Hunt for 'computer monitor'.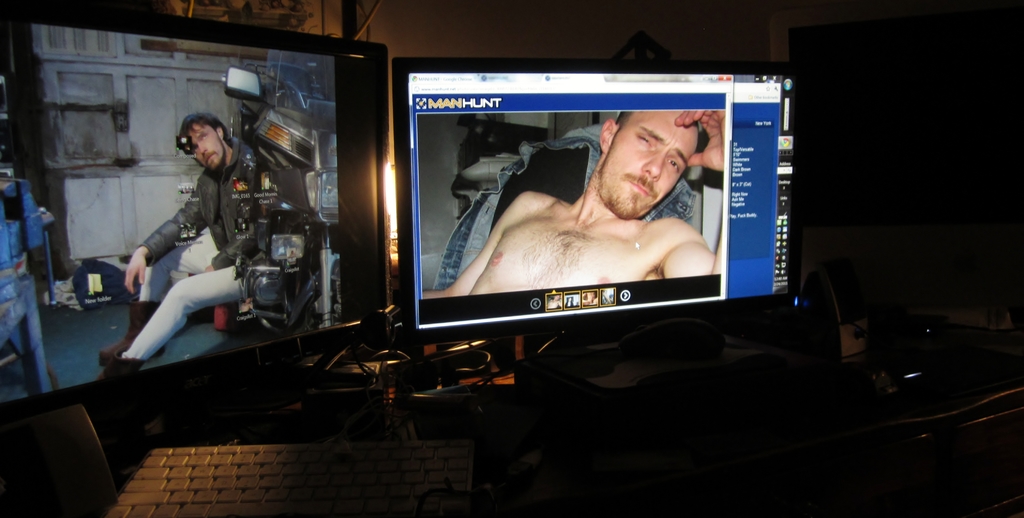
Hunted down at <box>0,0,387,485</box>.
